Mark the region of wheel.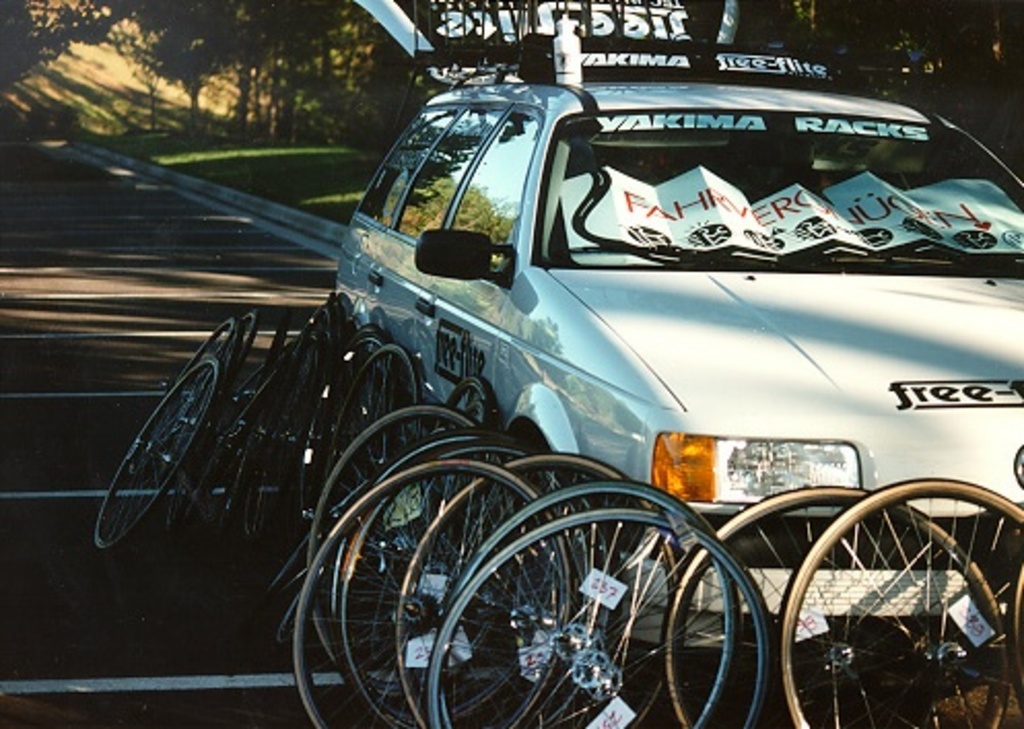
Region: (297, 323, 385, 488).
